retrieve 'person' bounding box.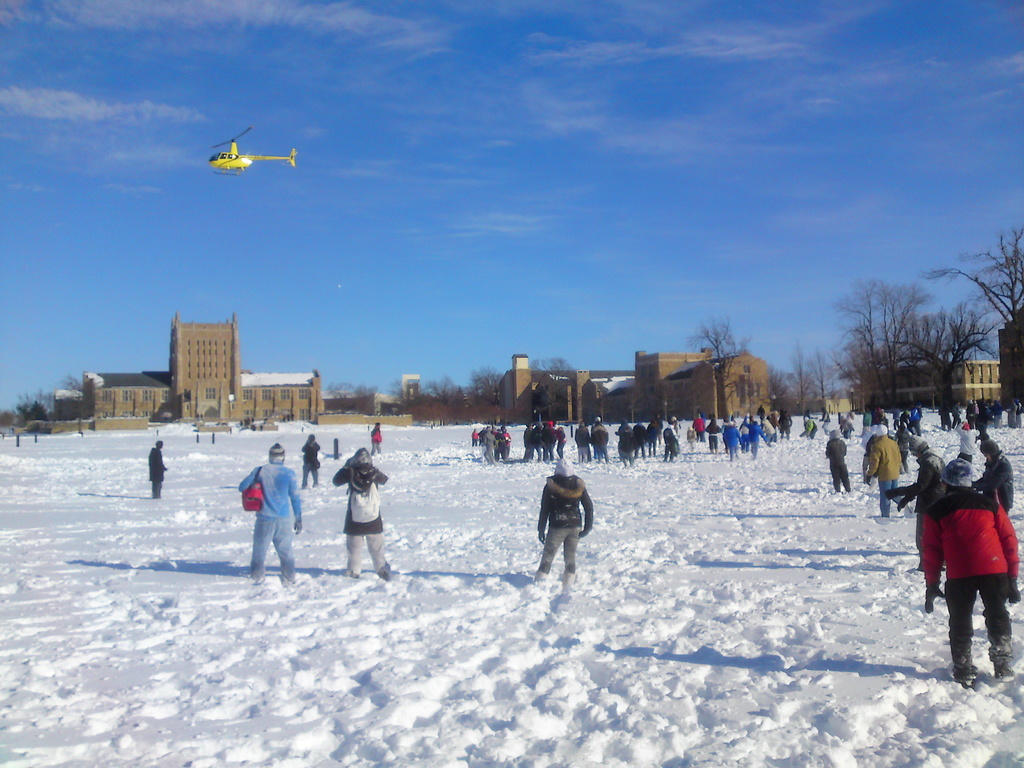
Bounding box: region(300, 434, 321, 492).
